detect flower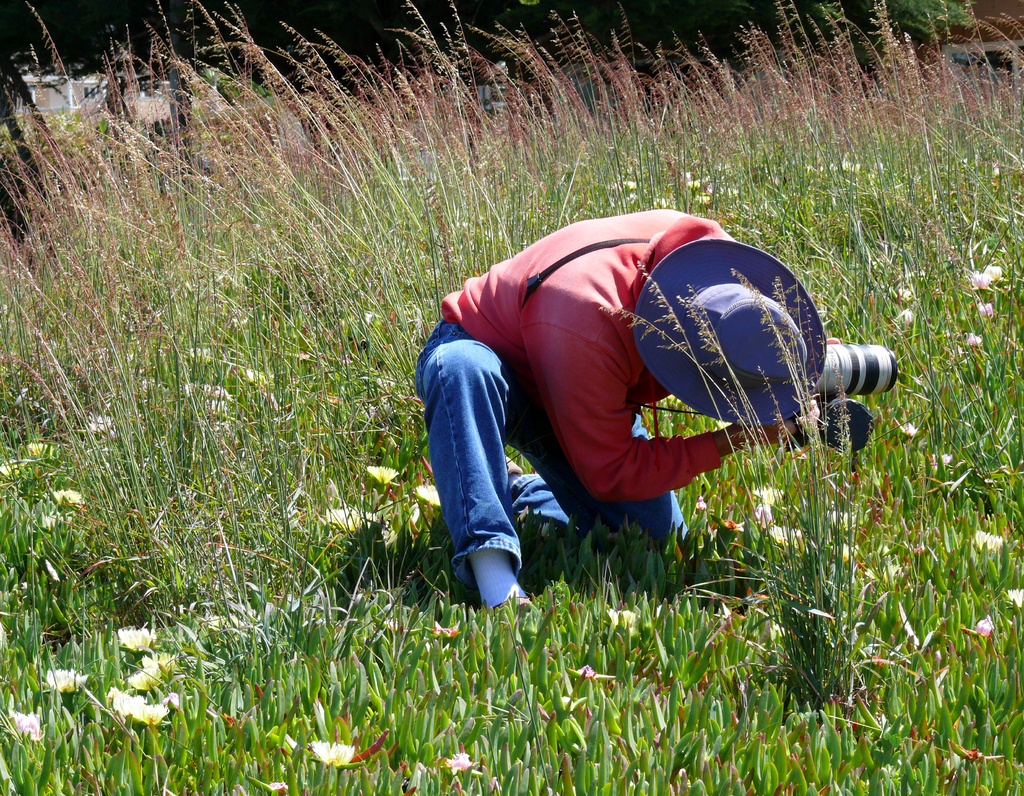
bbox(119, 624, 149, 653)
